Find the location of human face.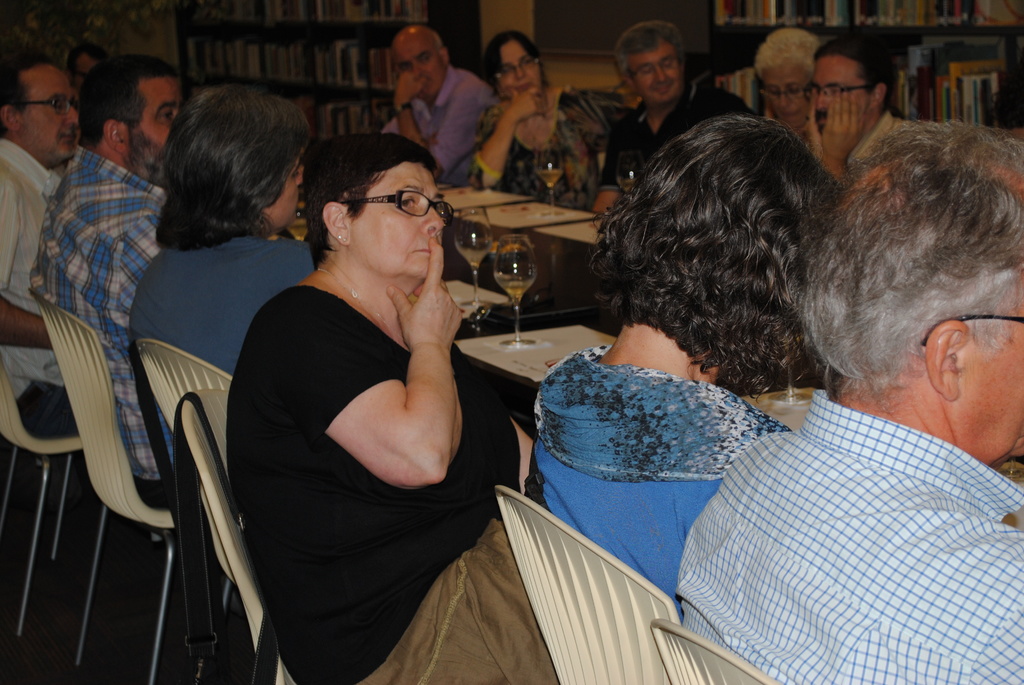
Location: <bbox>502, 45, 536, 91</bbox>.
